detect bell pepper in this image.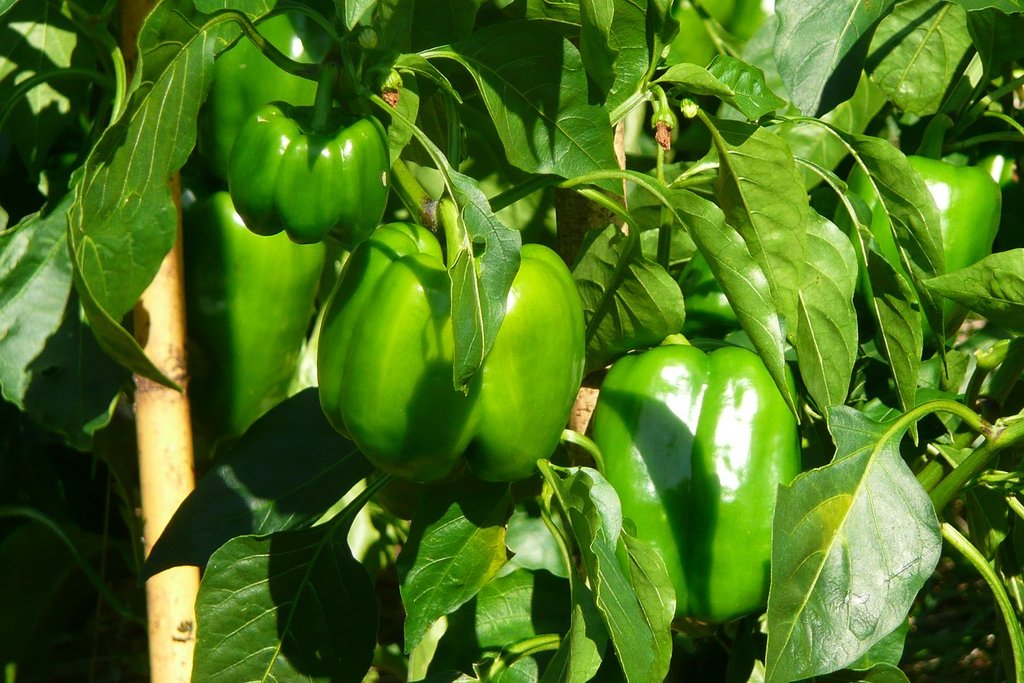
Detection: select_region(316, 219, 589, 482).
